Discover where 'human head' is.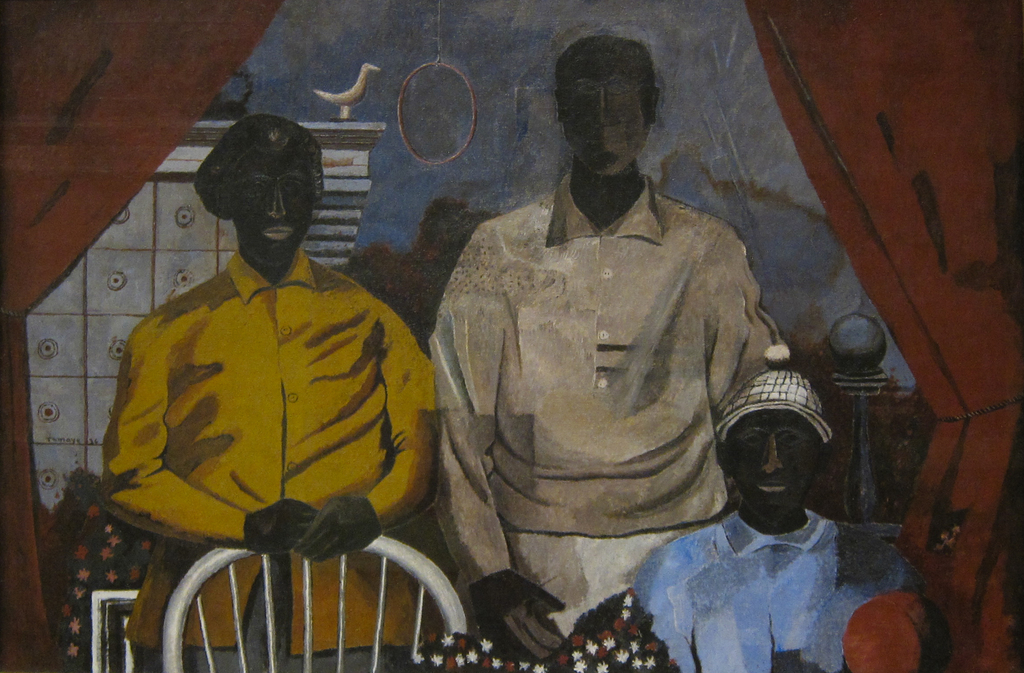
Discovered at {"left": 555, "top": 34, "right": 660, "bottom": 181}.
